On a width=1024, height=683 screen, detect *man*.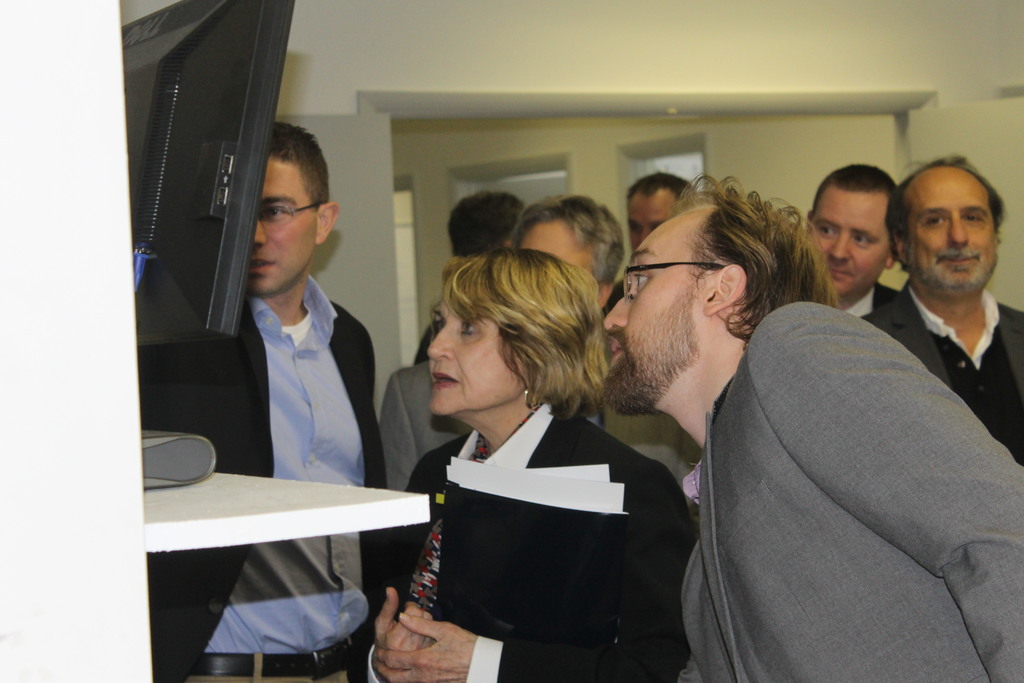
[792,161,919,340].
